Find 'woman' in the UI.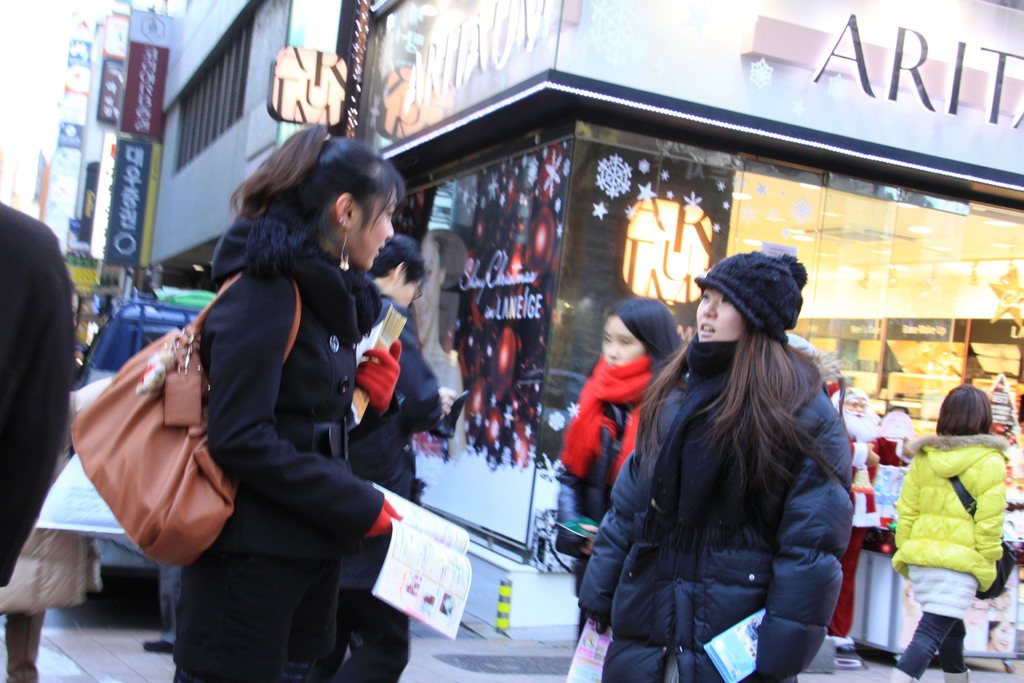
UI element at box(869, 386, 1005, 682).
